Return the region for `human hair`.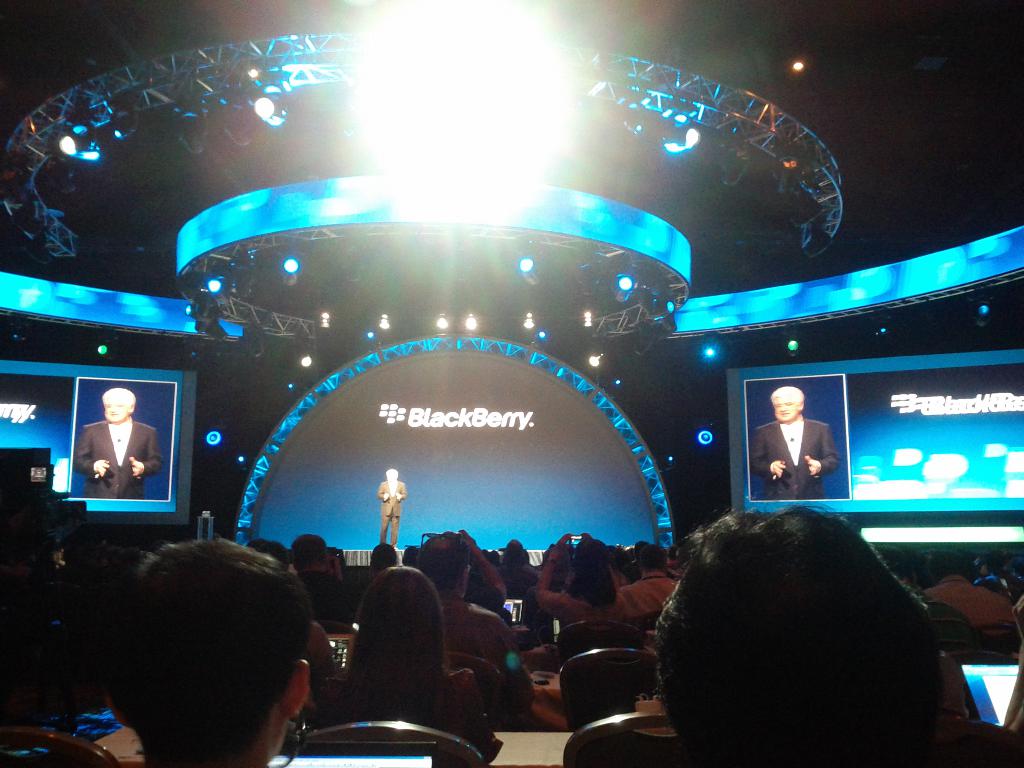
[637, 547, 666, 577].
